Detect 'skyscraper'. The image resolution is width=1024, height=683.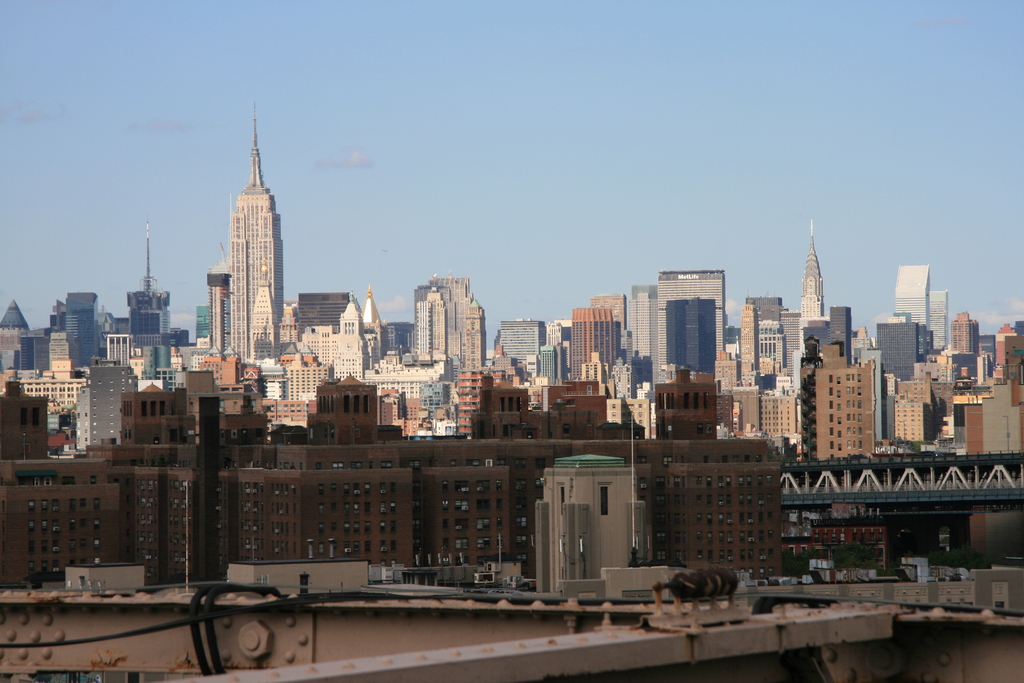
box=[629, 284, 658, 399].
